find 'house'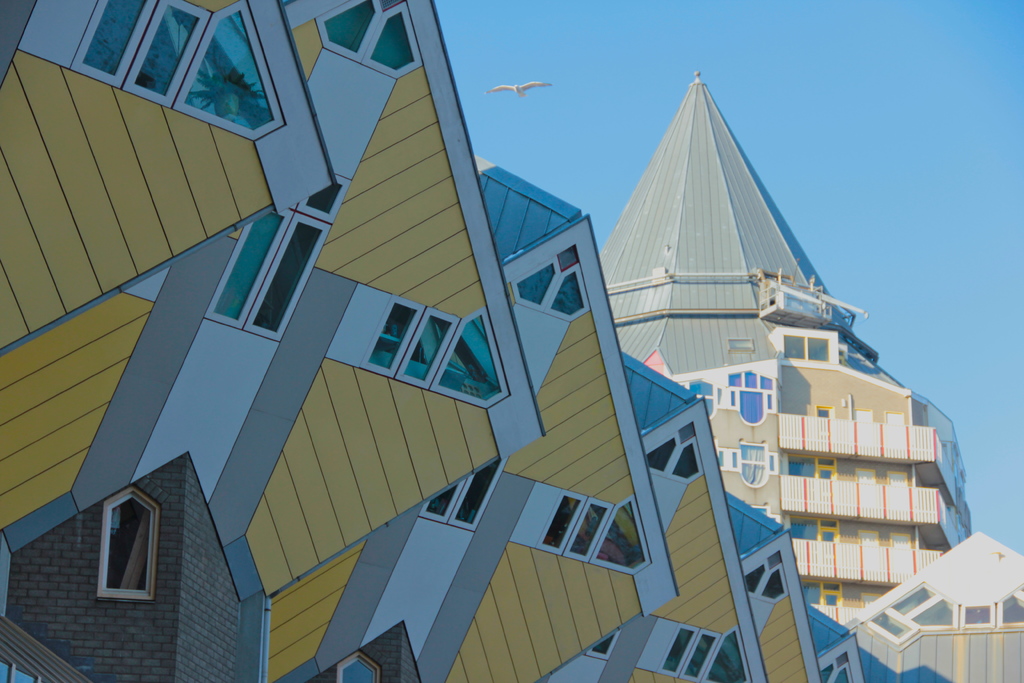
bbox=(572, 94, 1007, 627)
